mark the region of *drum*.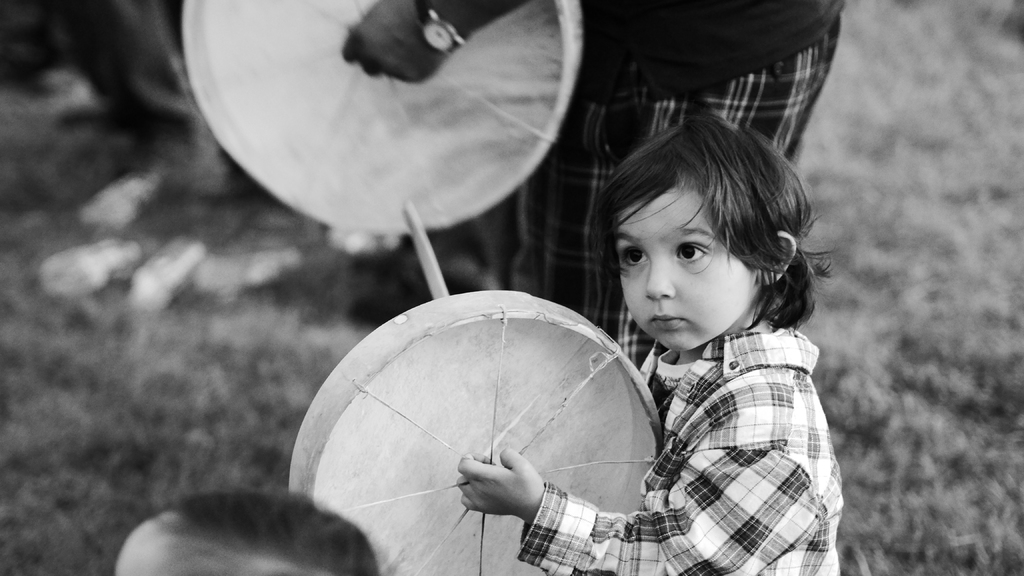
Region: region(184, 0, 582, 237).
